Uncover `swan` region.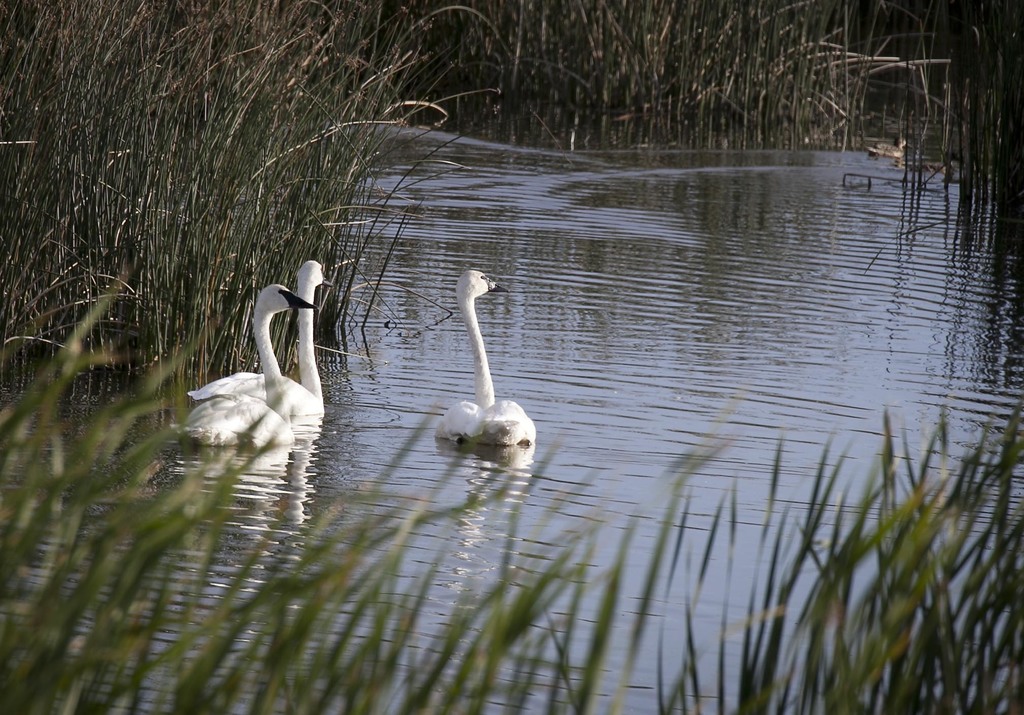
Uncovered: x1=431, y1=268, x2=534, y2=447.
